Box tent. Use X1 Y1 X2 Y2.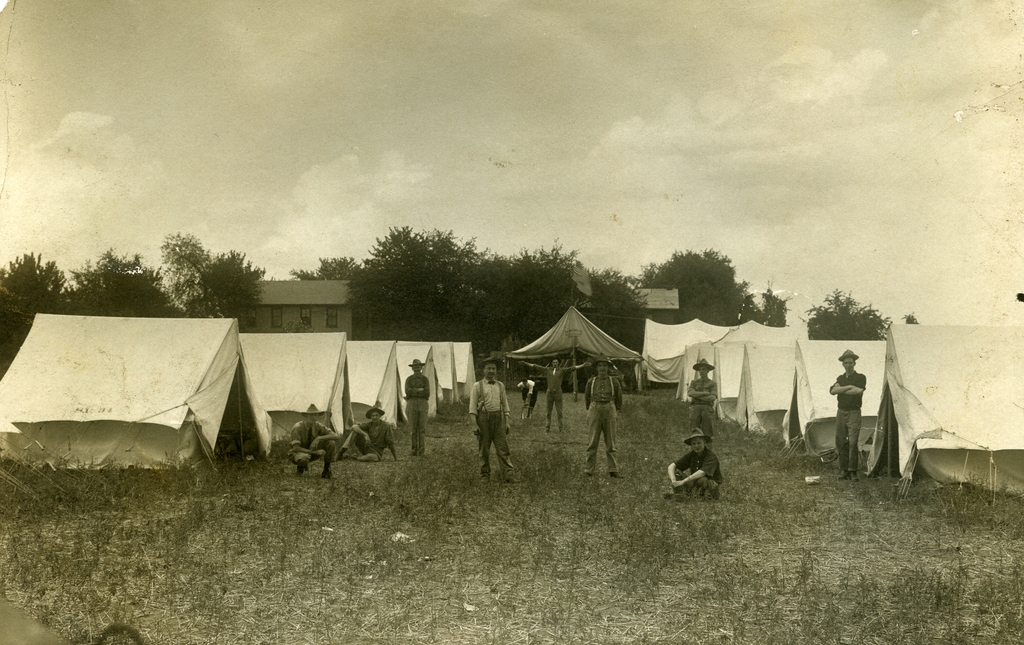
680 339 709 397.
